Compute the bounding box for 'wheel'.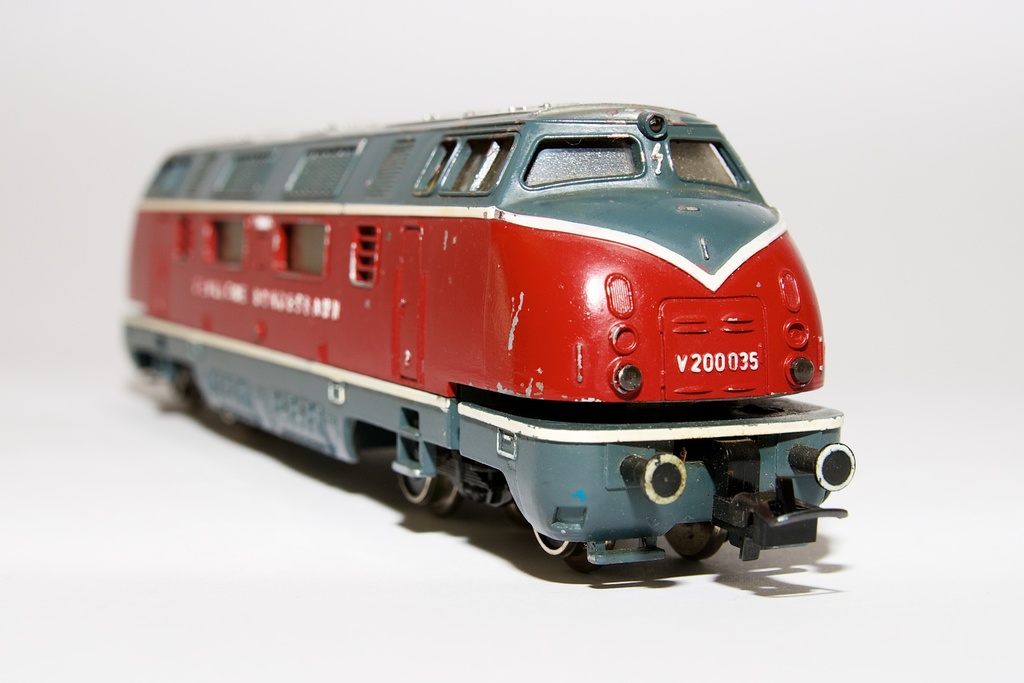
left=394, top=438, right=457, bottom=516.
